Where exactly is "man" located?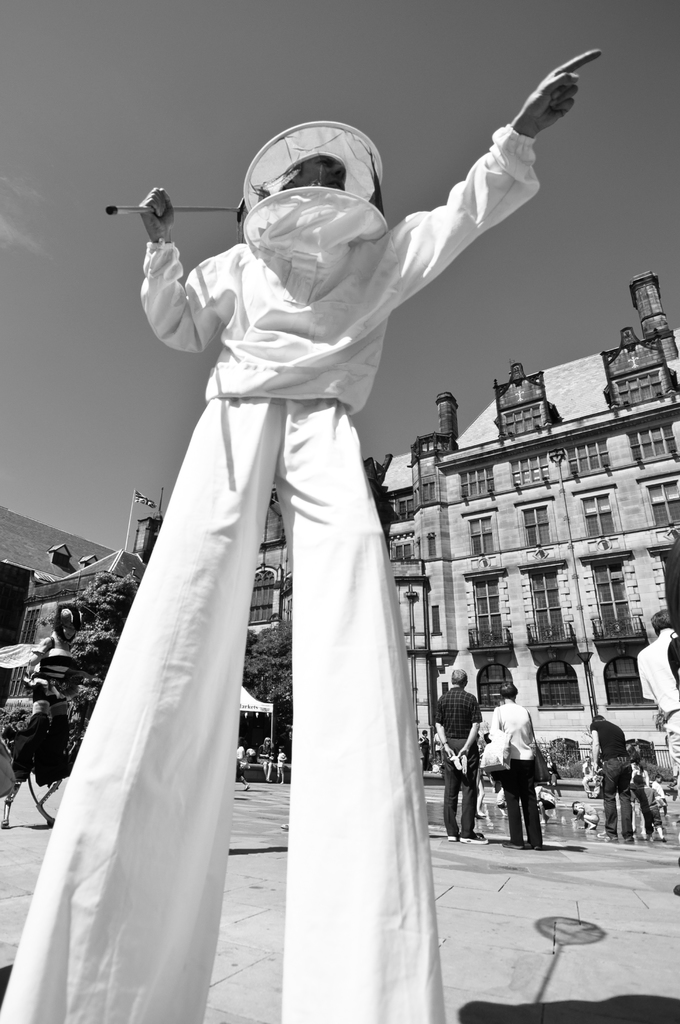
Its bounding box is (431,665,487,835).
